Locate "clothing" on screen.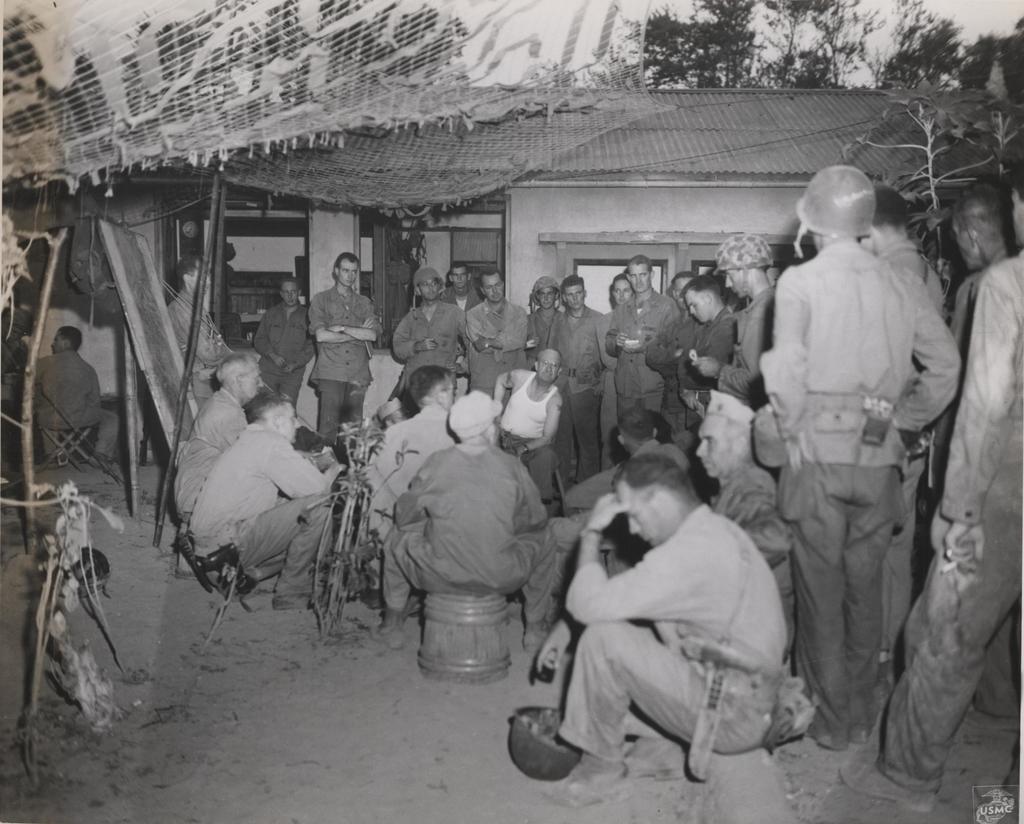
On screen at left=714, top=278, right=771, bottom=415.
